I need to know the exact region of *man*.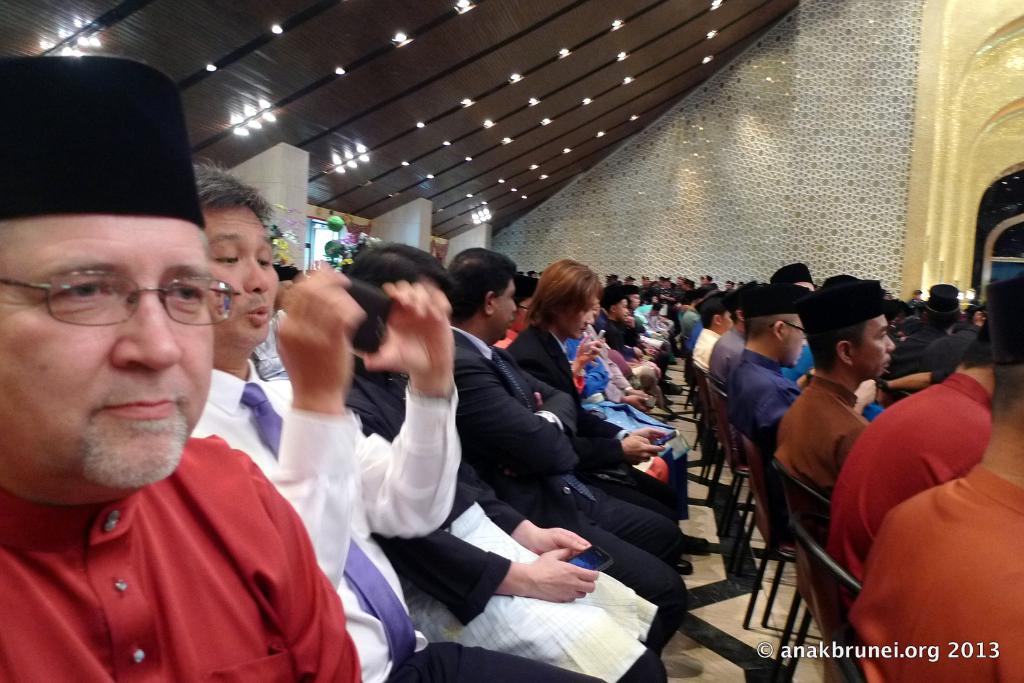
Region: (186, 166, 602, 682).
